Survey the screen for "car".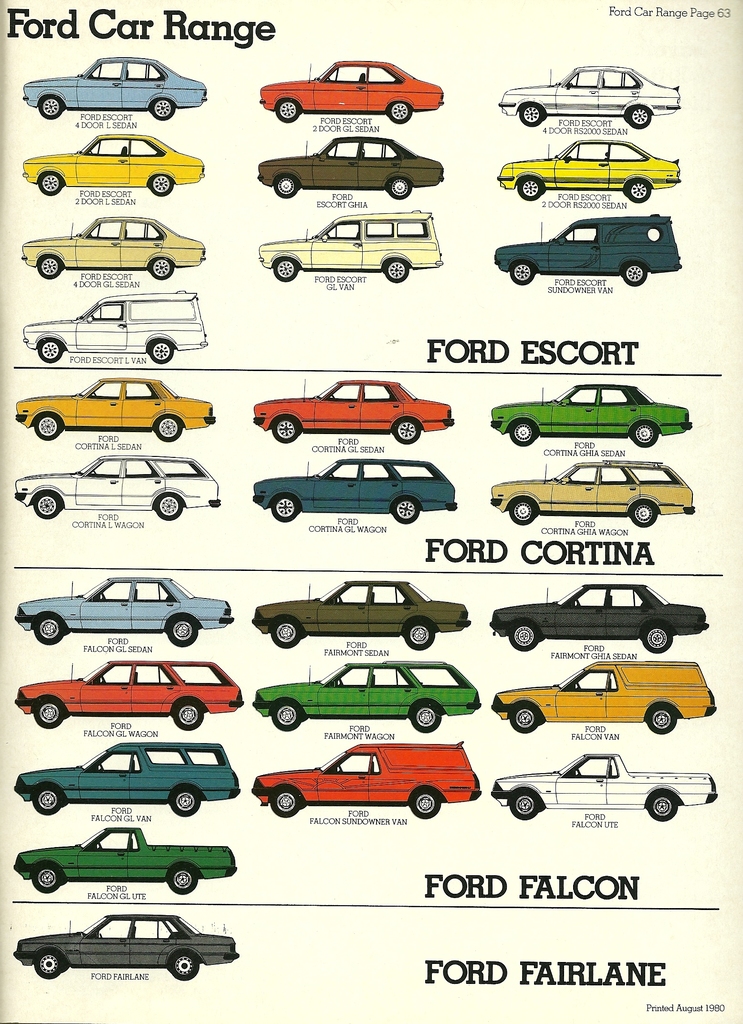
Survey found: 490, 751, 718, 822.
